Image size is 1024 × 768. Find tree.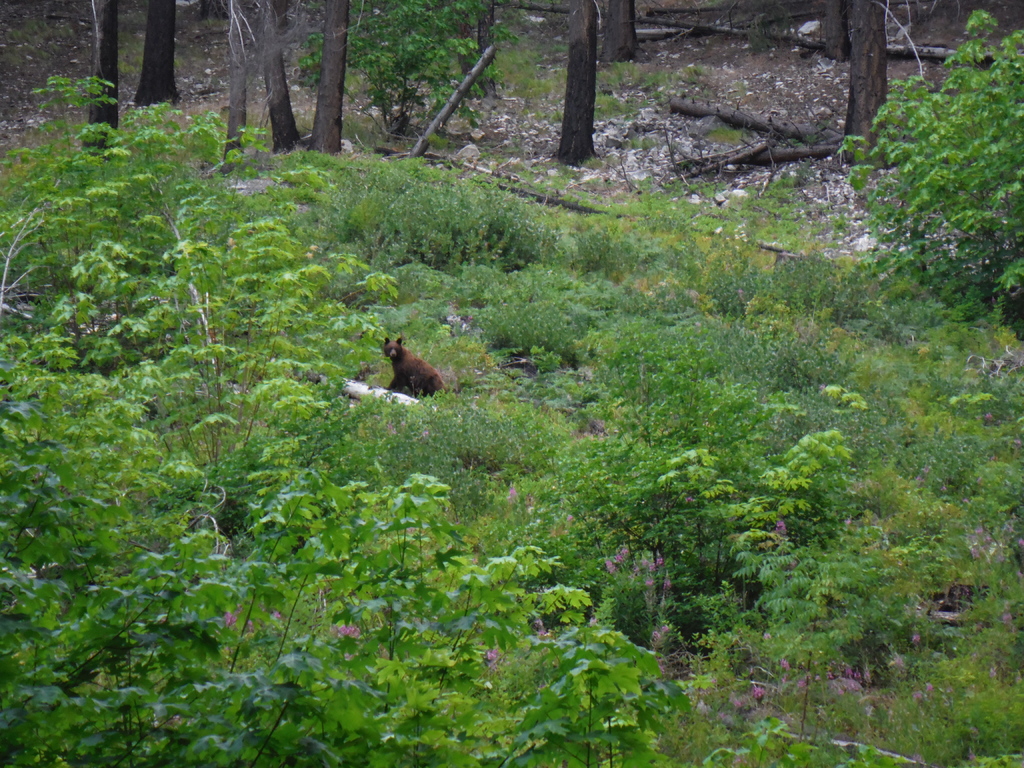
BBox(17, 84, 351, 653).
